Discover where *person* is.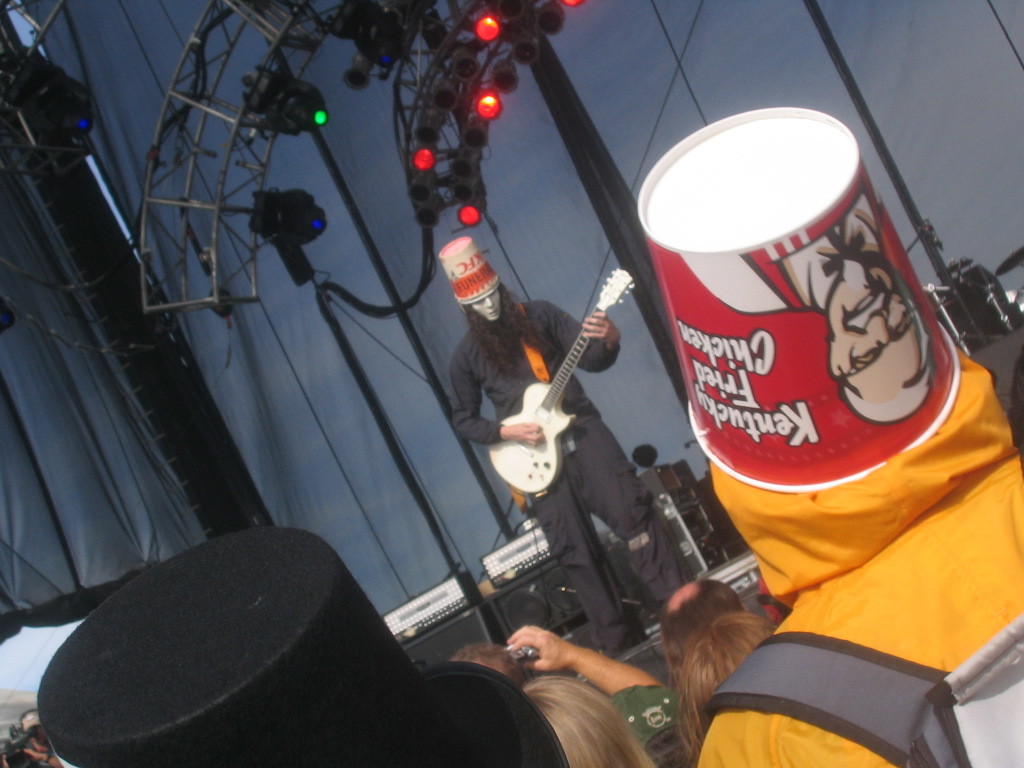
Discovered at box=[0, 723, 70, 766].
